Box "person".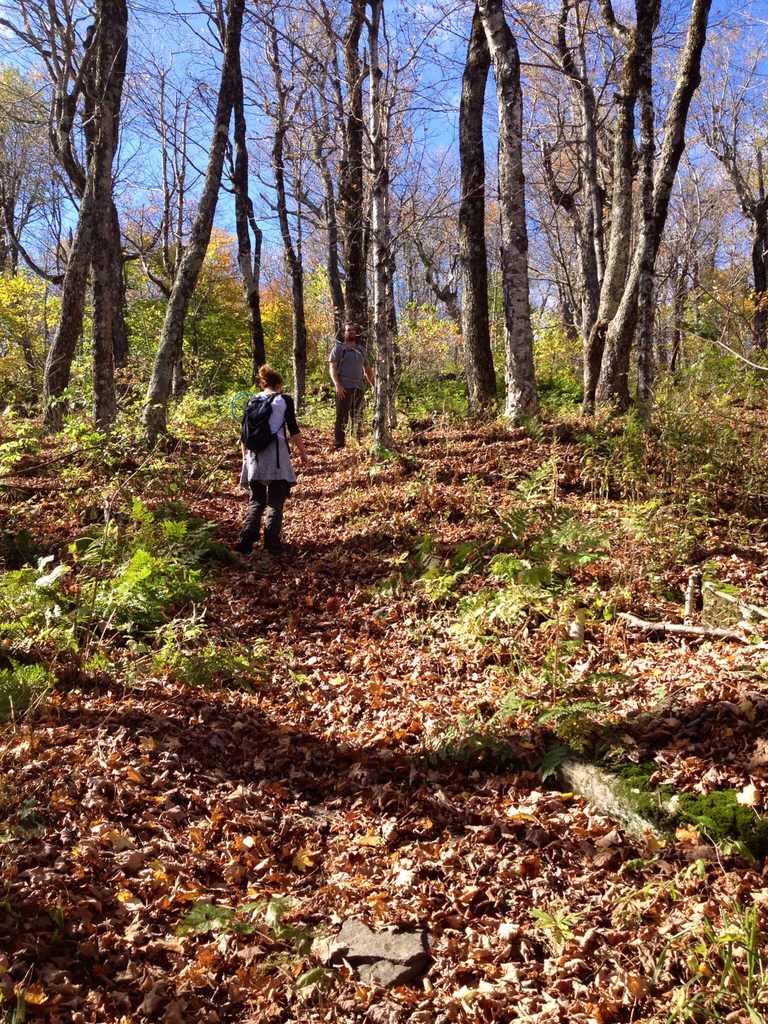
crop(230, 362, 308, 558).
